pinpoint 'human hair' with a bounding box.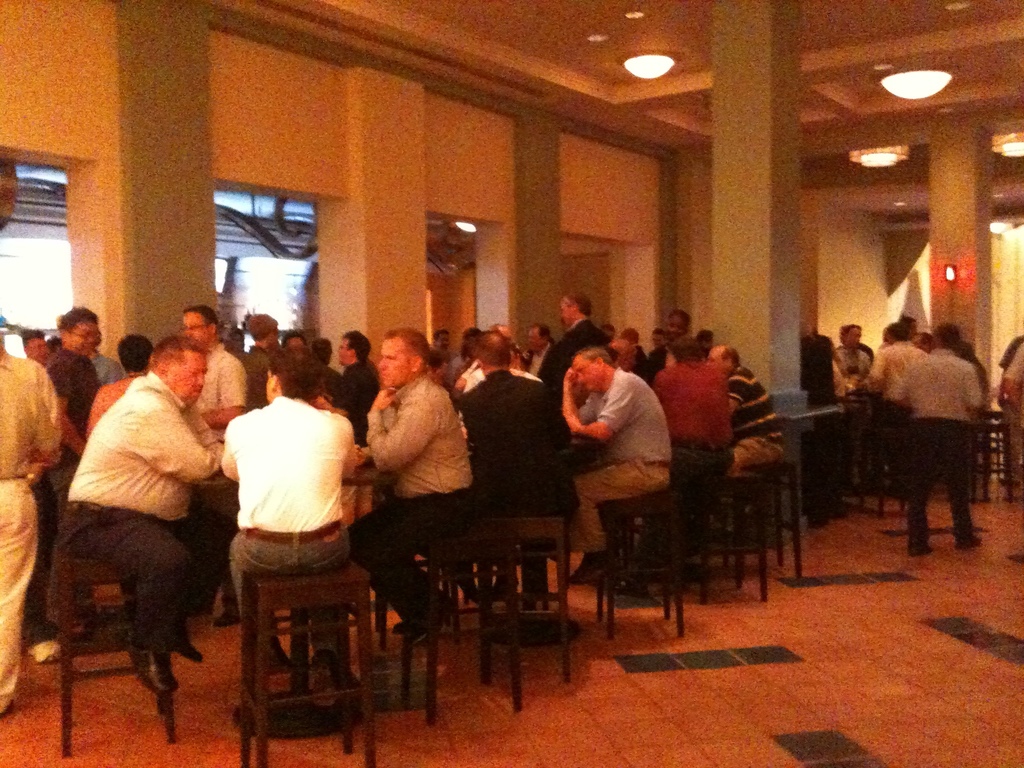
(x1=474, y1=330, x2=508, y2=367).
